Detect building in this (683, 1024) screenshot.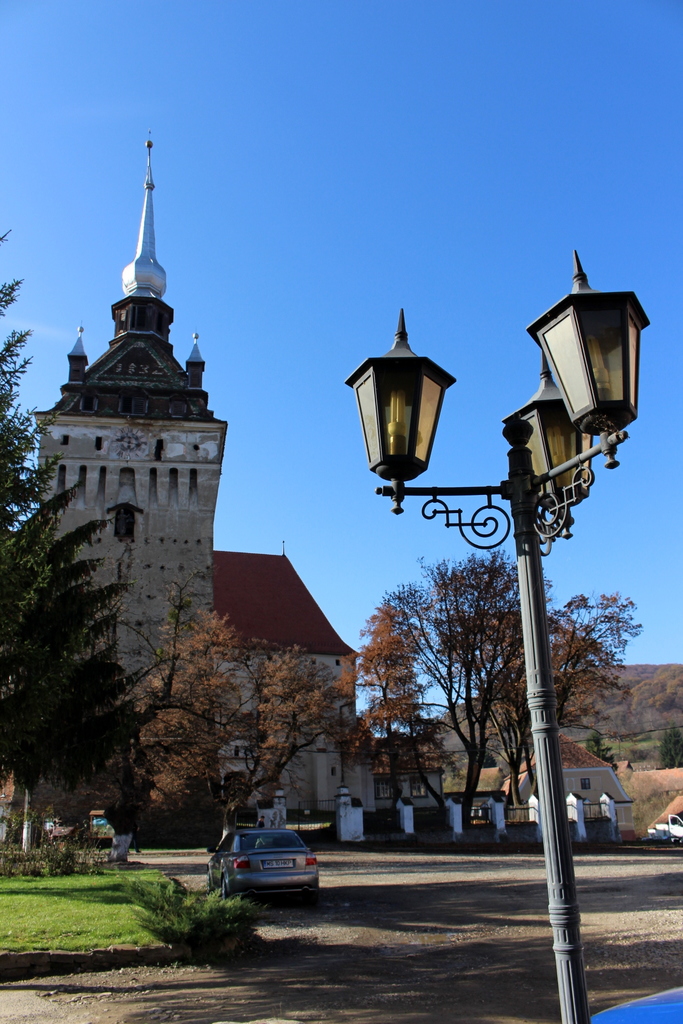
Detection: [left=514, top=724, right=639, bottom=822].
